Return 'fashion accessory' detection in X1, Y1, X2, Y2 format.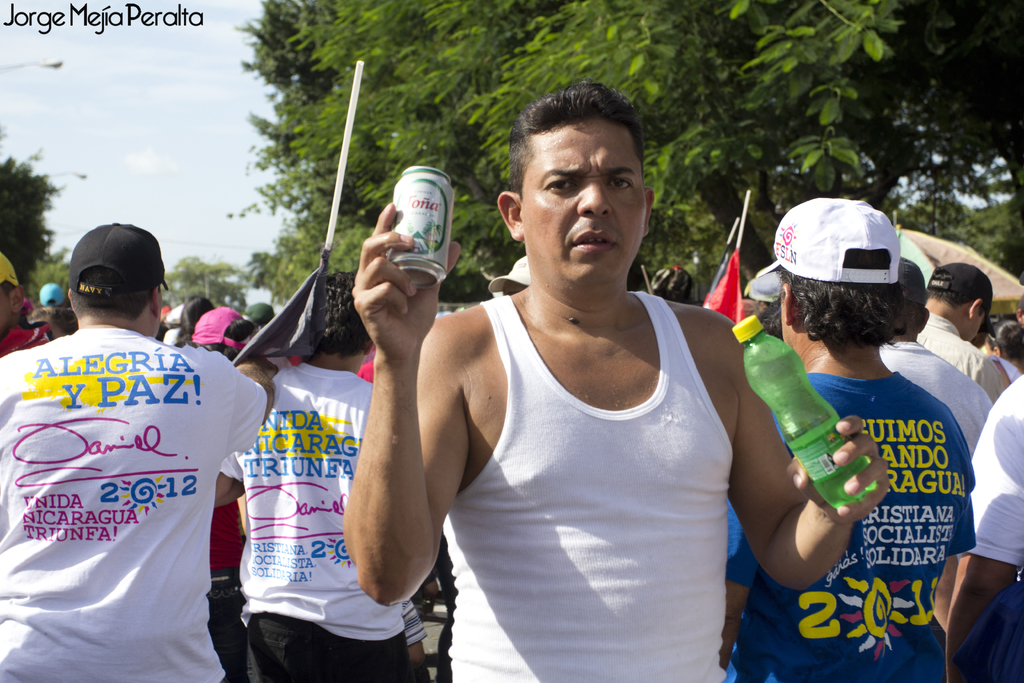
922, 264, 996, 338.
